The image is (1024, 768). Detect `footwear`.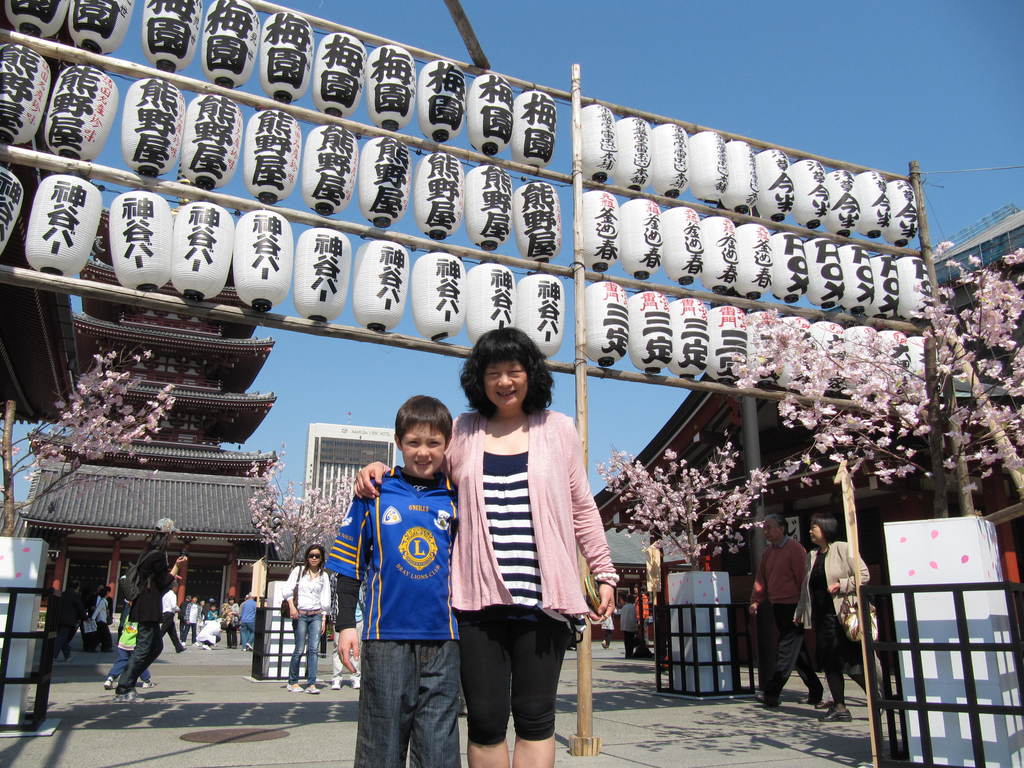
Detection: left=304, top=685, right=321, bottom=695.
